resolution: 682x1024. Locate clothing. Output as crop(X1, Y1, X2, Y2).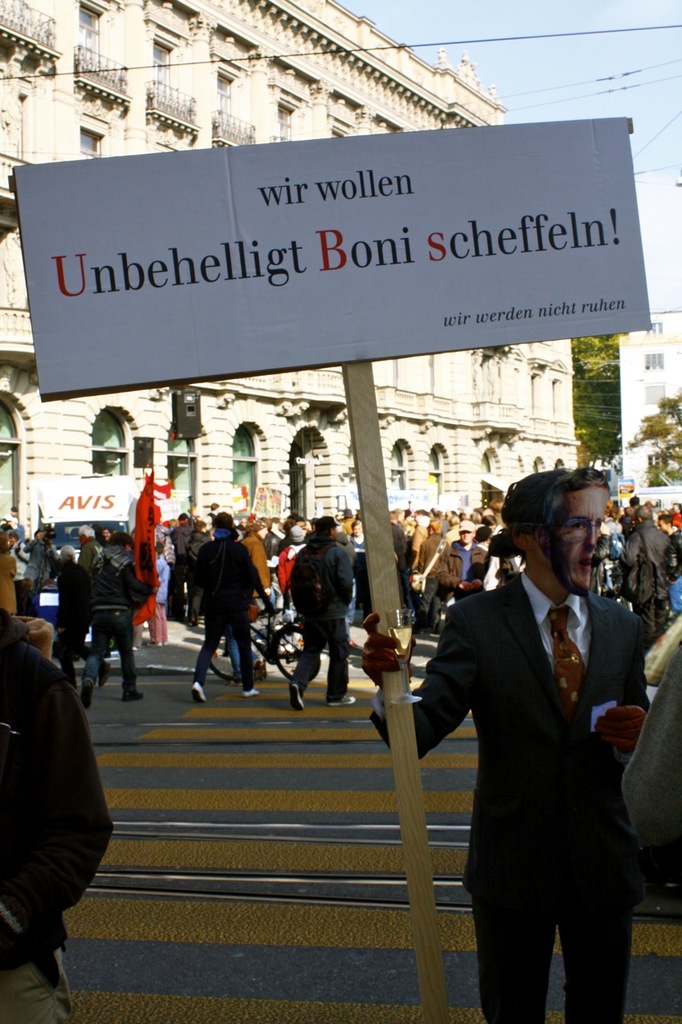
crop(660, 526, 681, 607).
